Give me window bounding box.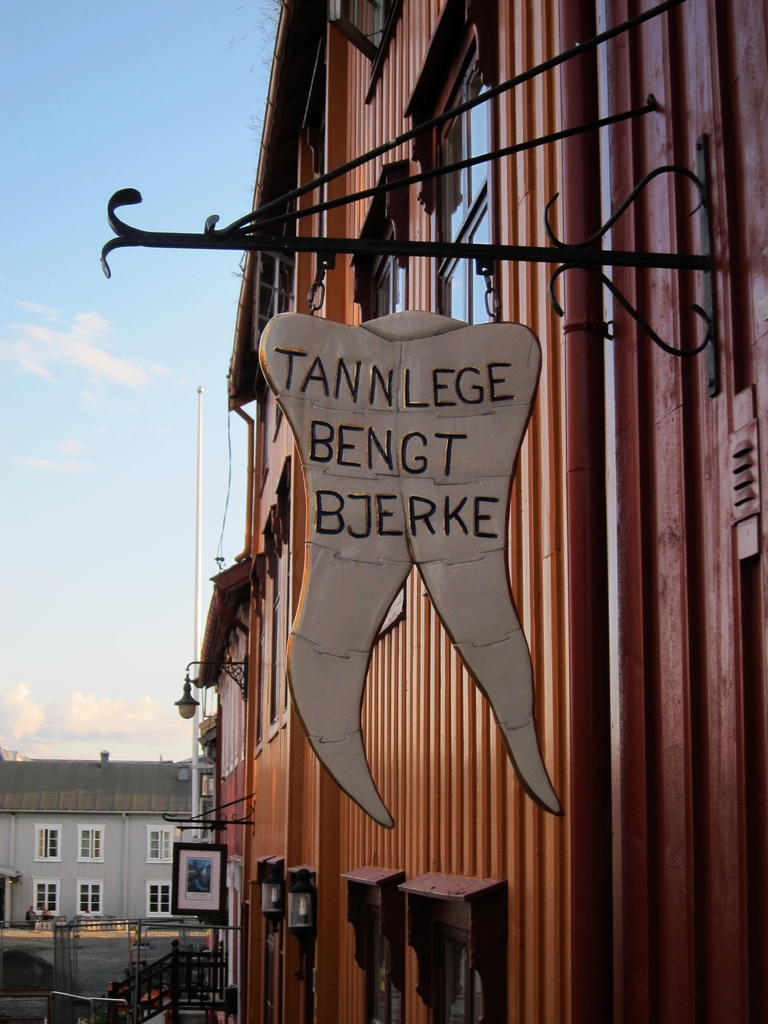
73, 827, 105, 861.
